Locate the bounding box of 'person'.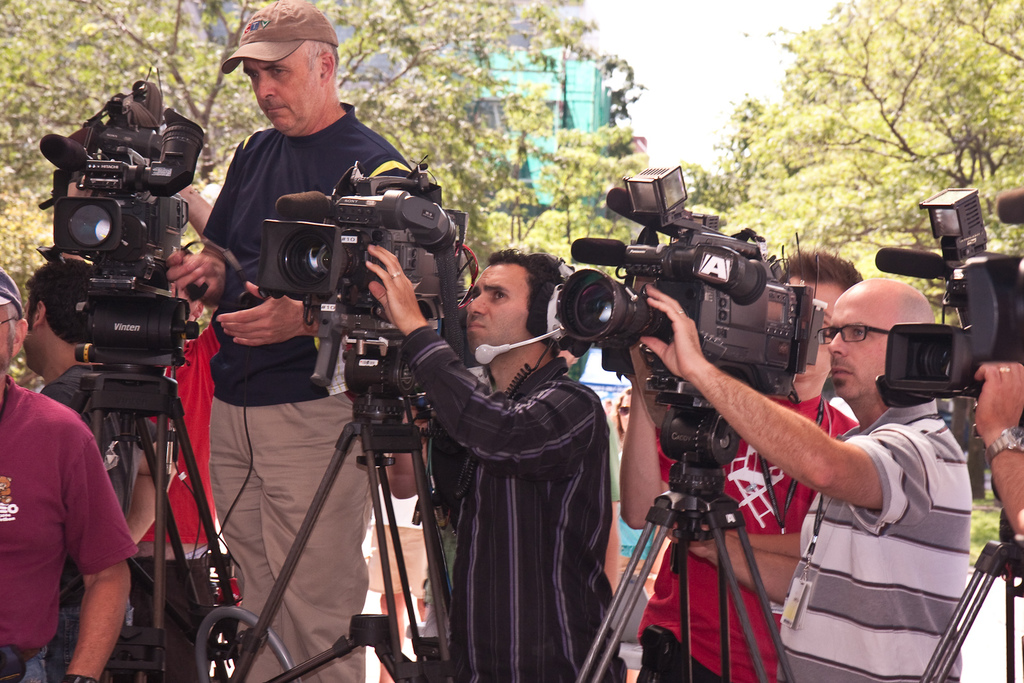
Bounding box: region(428, 231, 619, 675).
